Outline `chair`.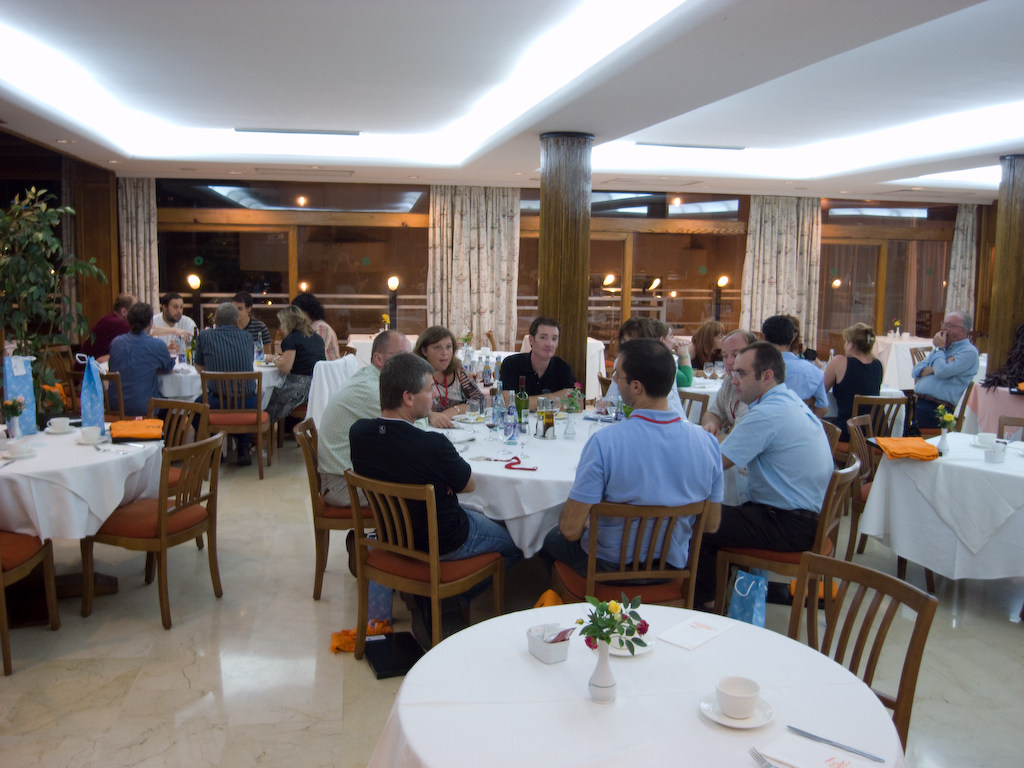
Outline: l=203, t=362, r=273, b=480.
